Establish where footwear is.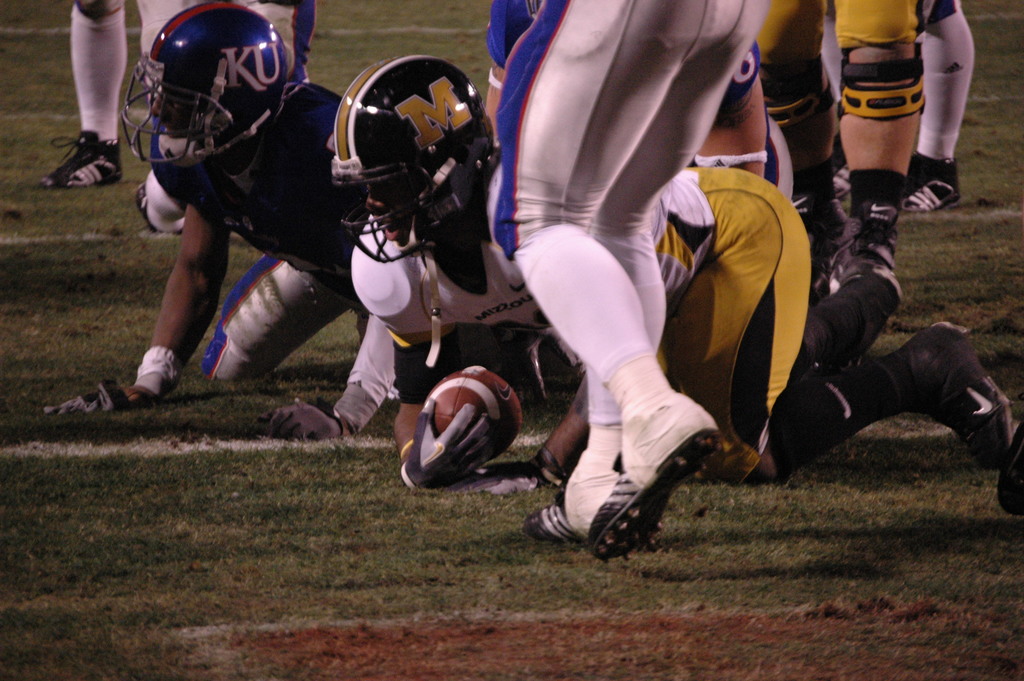
Established at rect(833, 199, 909, 316).
